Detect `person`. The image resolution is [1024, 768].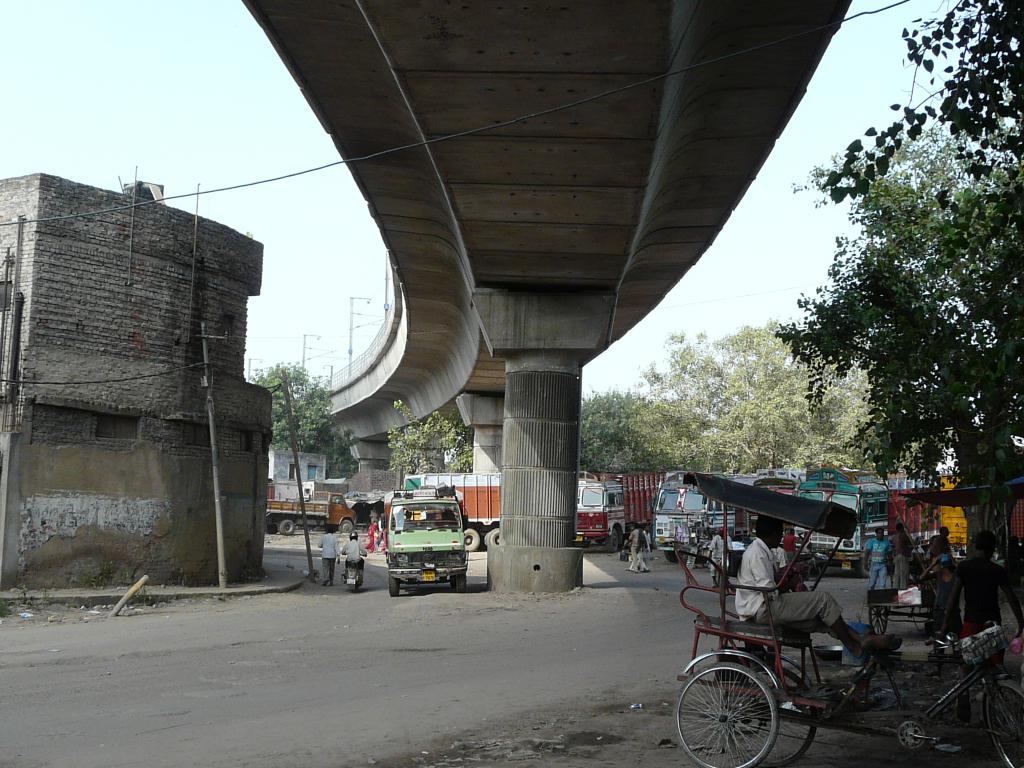
detection(313, 527, 342, 591).
